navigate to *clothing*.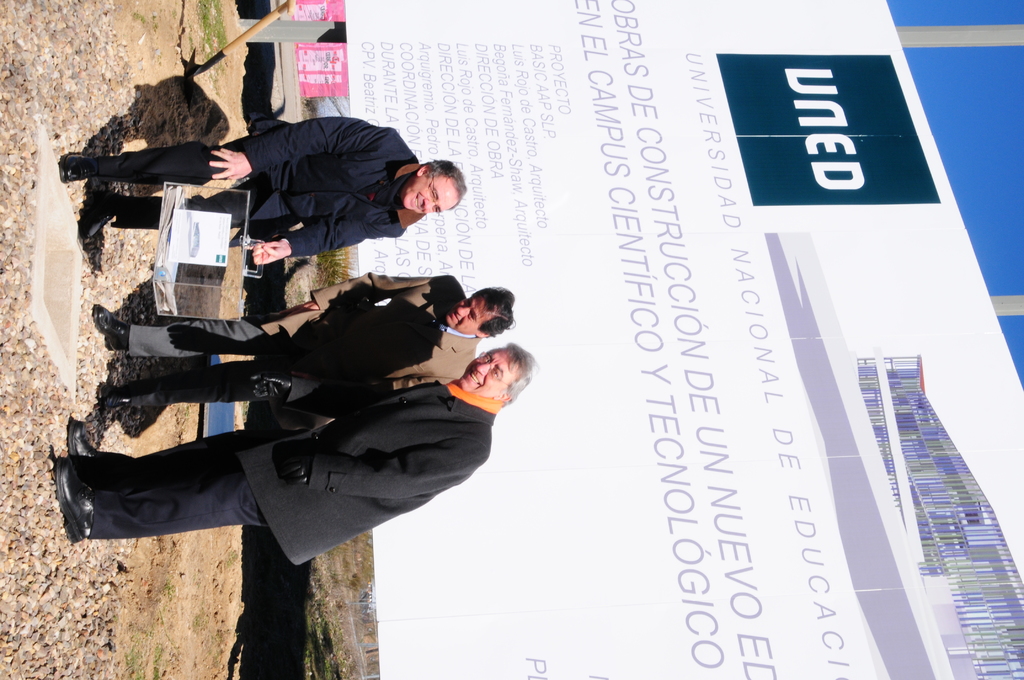
Navigation target: bbox=(257, 273, 468, 414).
